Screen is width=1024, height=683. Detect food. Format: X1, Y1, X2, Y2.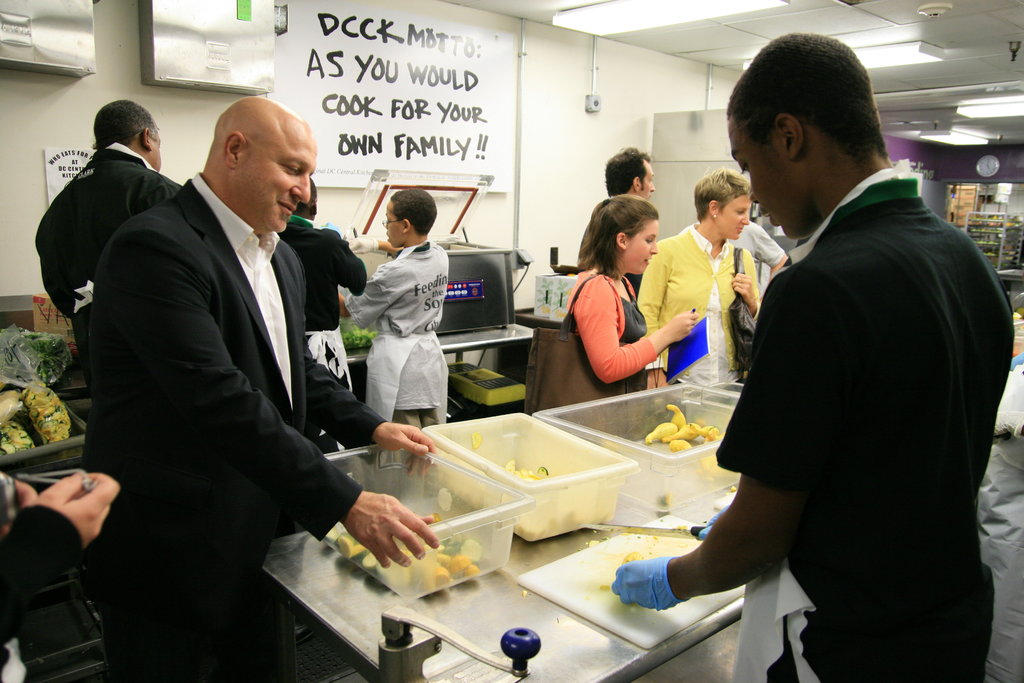
23, 384, 70, 440.
